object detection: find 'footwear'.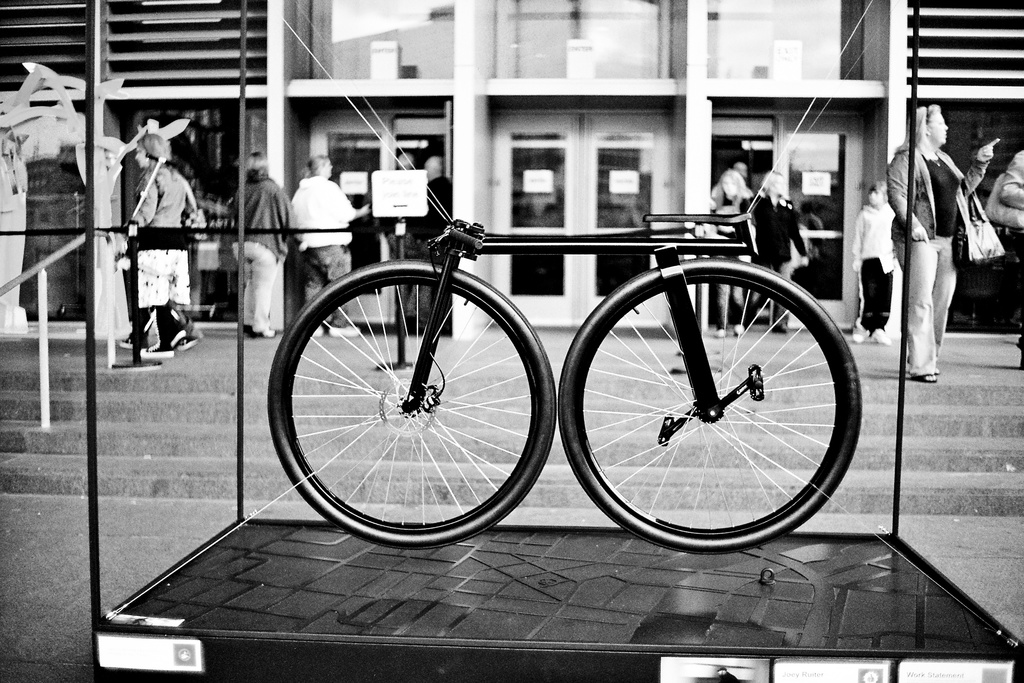
(left=324, top=318, right=361, bottom=335).
